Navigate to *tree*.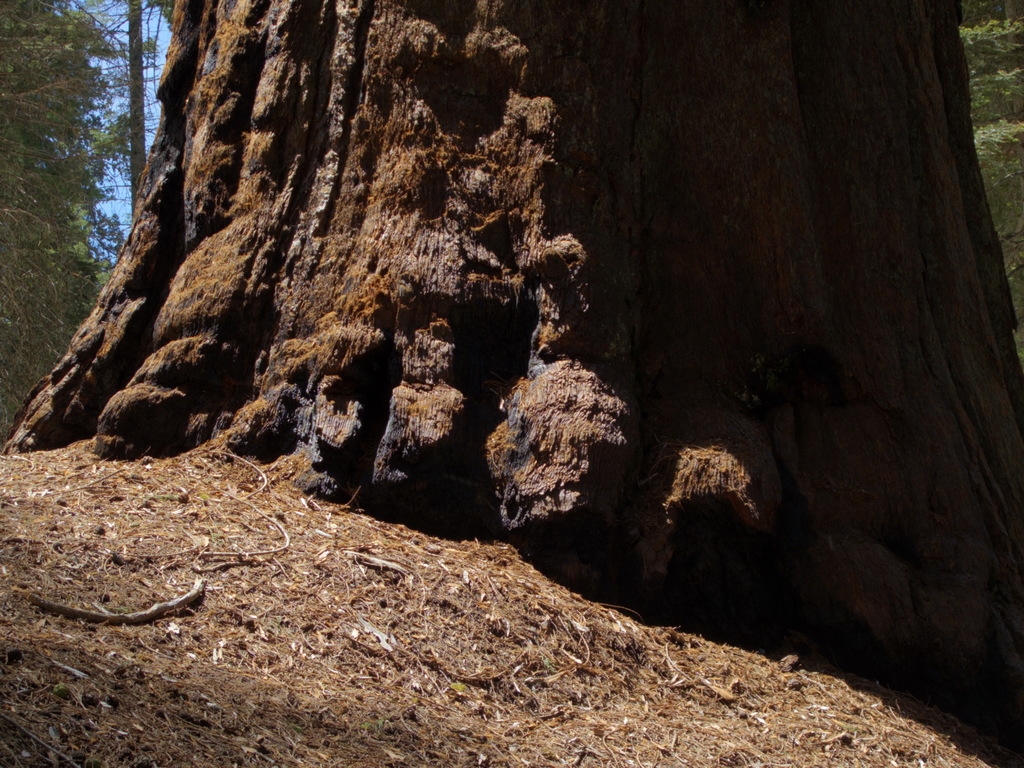
Navigation target: [964,0,1023,321].
